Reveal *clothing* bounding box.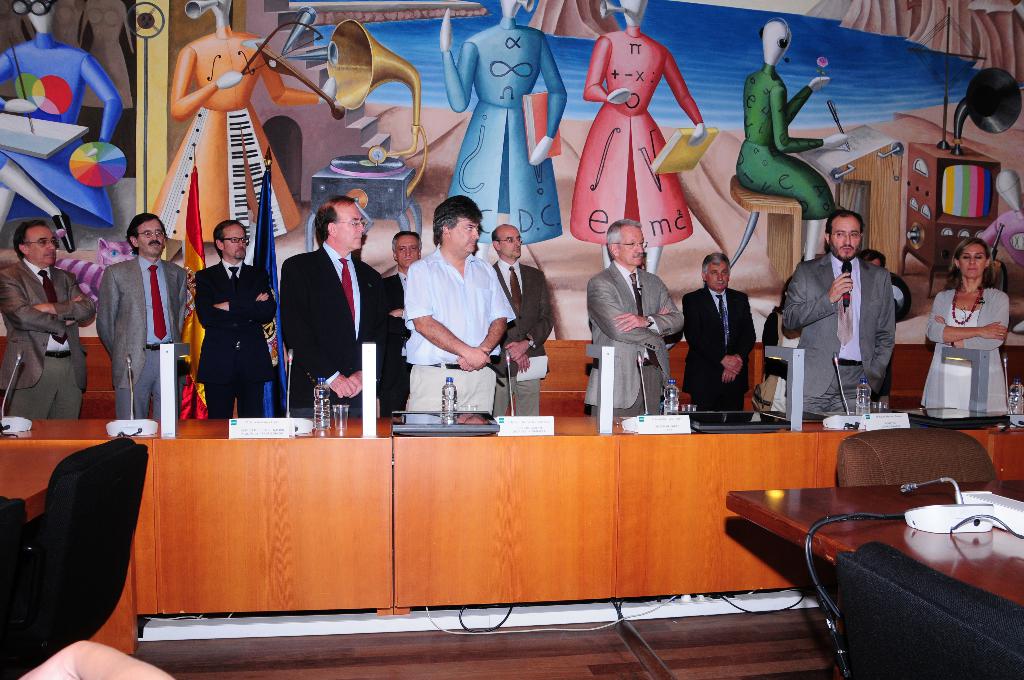
Revealed: Rect(779, 250, 902, 426).
